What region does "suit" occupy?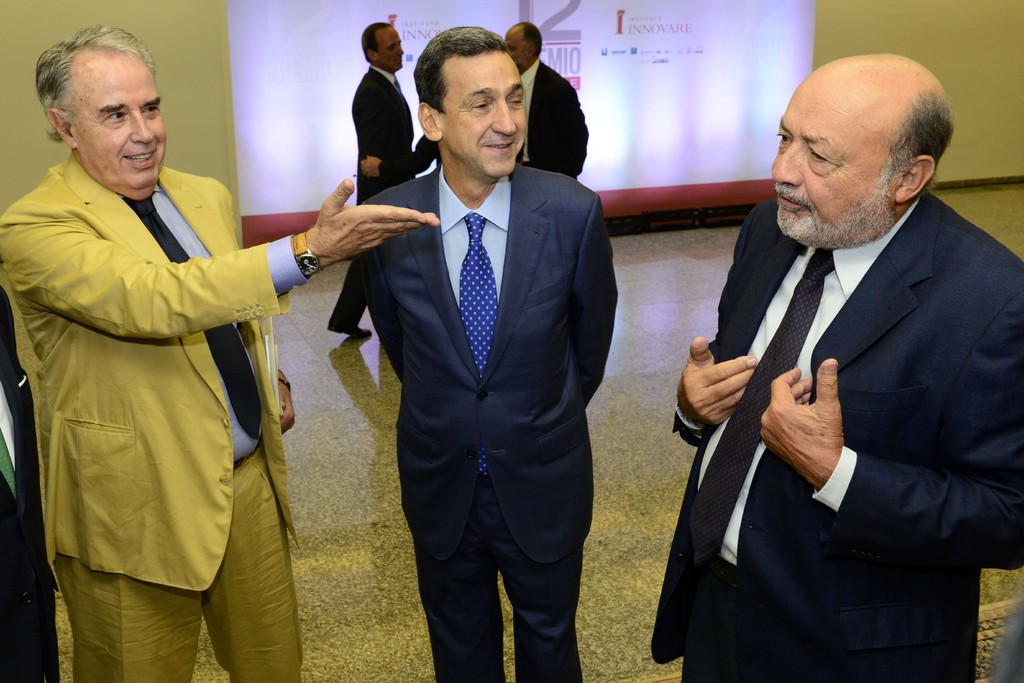
bbox=[518, 60, 590, 185].
